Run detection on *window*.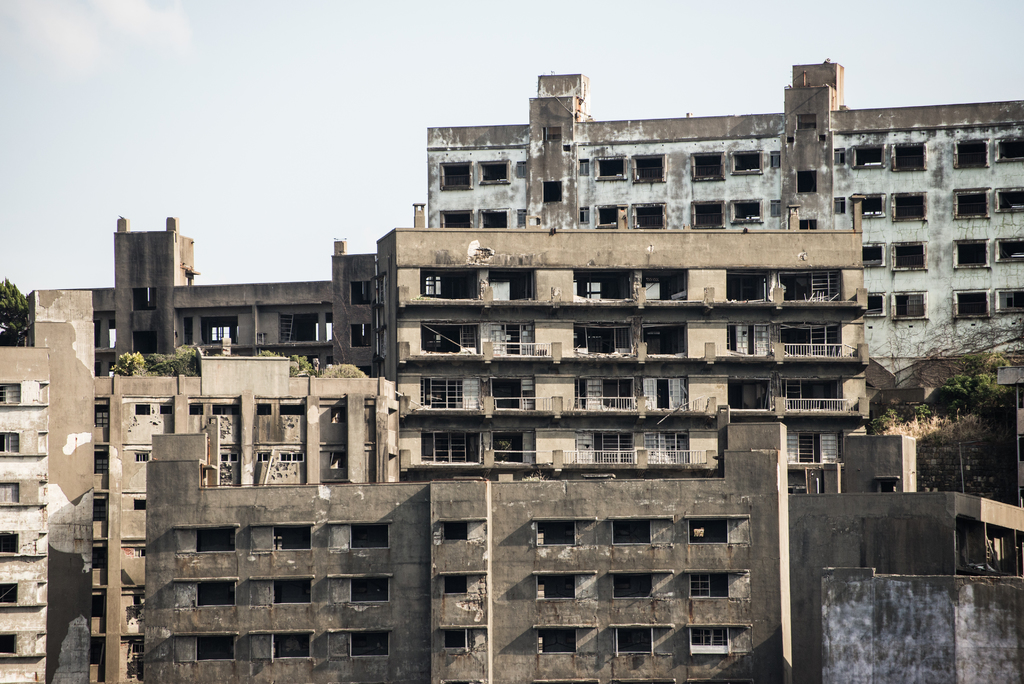
Result: region(726, 268, 841, 305).
